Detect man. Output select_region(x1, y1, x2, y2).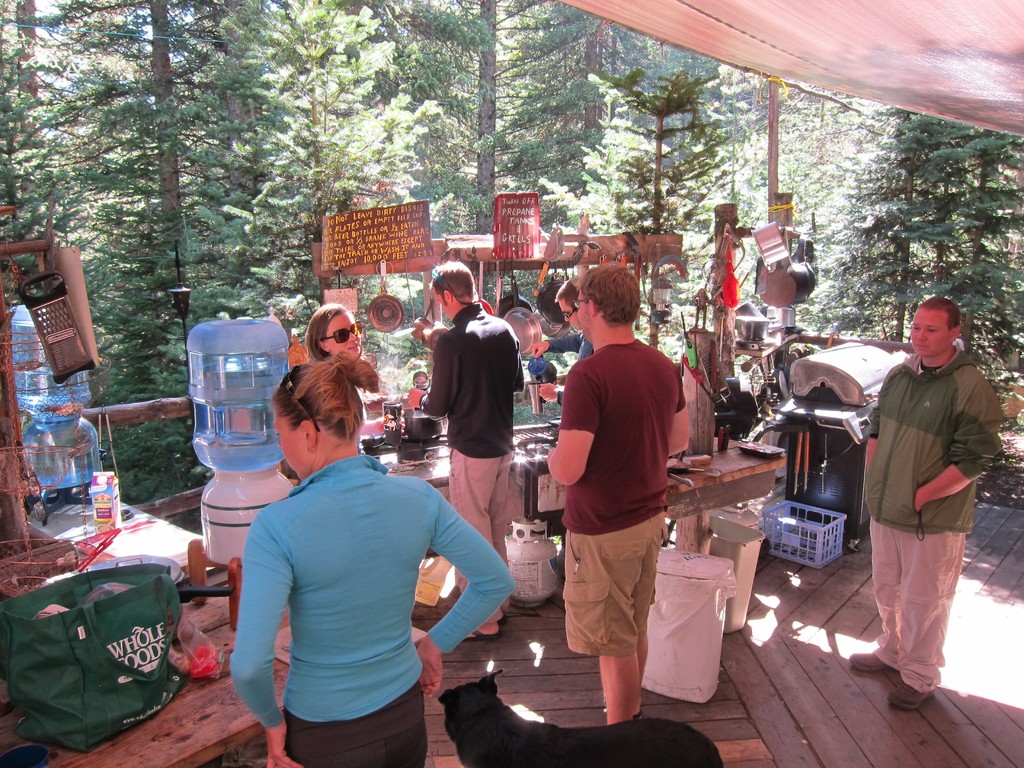
select_region(845, 295, 1004, 710).
